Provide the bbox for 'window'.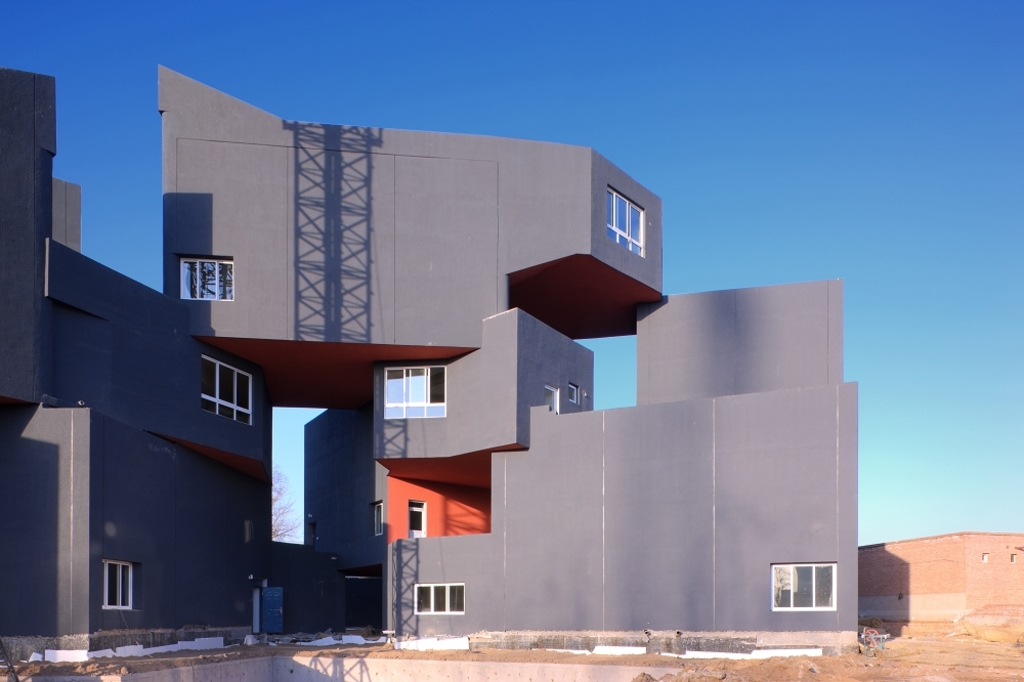
{"x1": 177, "y1": 255, "x2": 233, "y2": 303}.
